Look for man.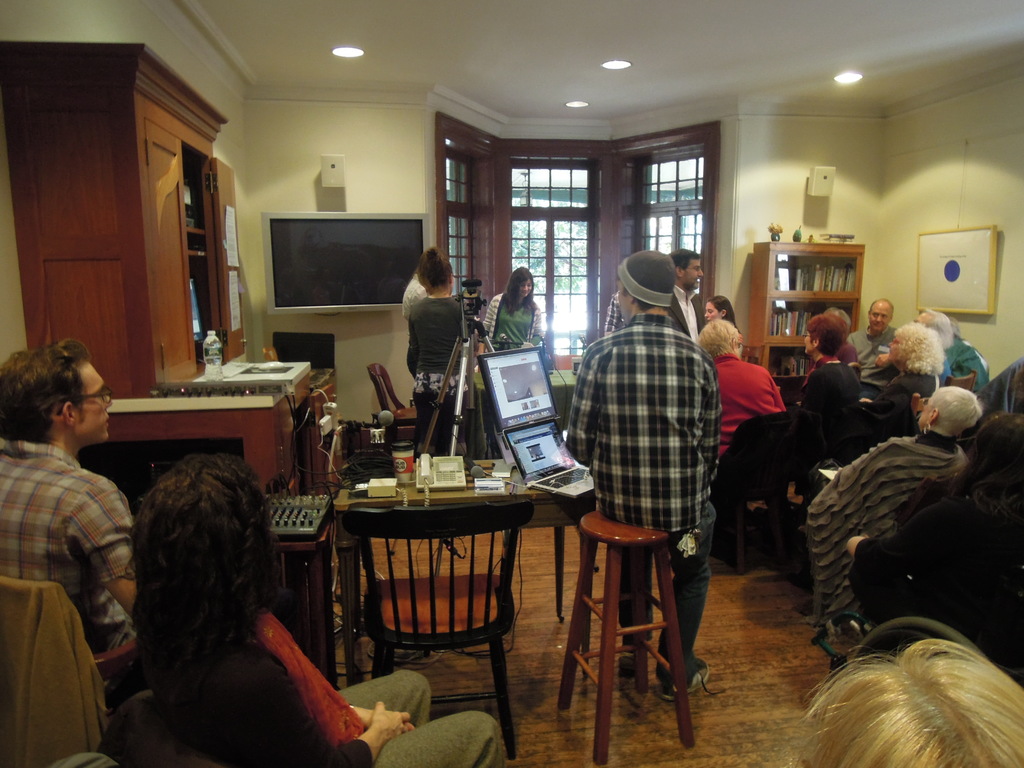
Found: bbox=[567, 252, 721, 696].
